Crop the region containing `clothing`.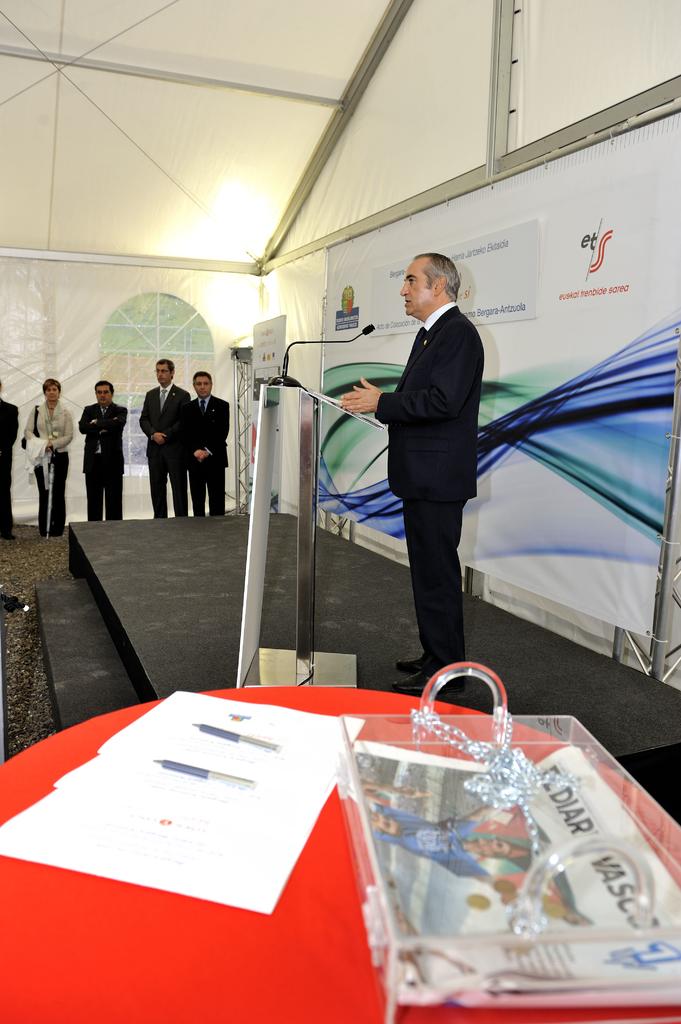
Crop region: x1=76, y1=403, x2=128, y2=527.
